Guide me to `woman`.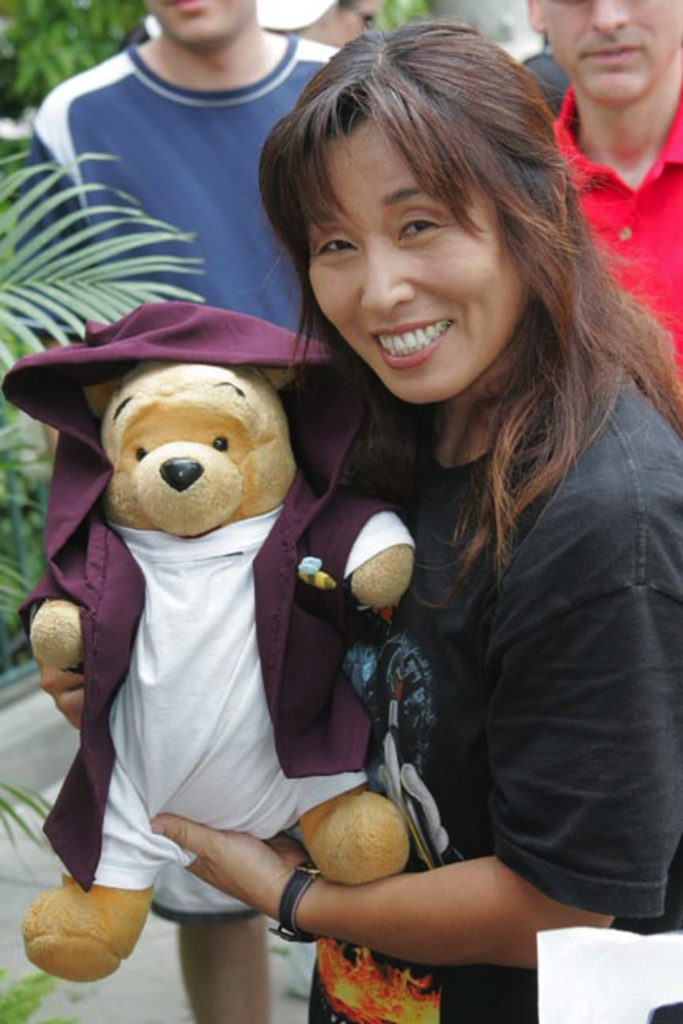
Guidance: rect(218, 41, 651, 1023).
